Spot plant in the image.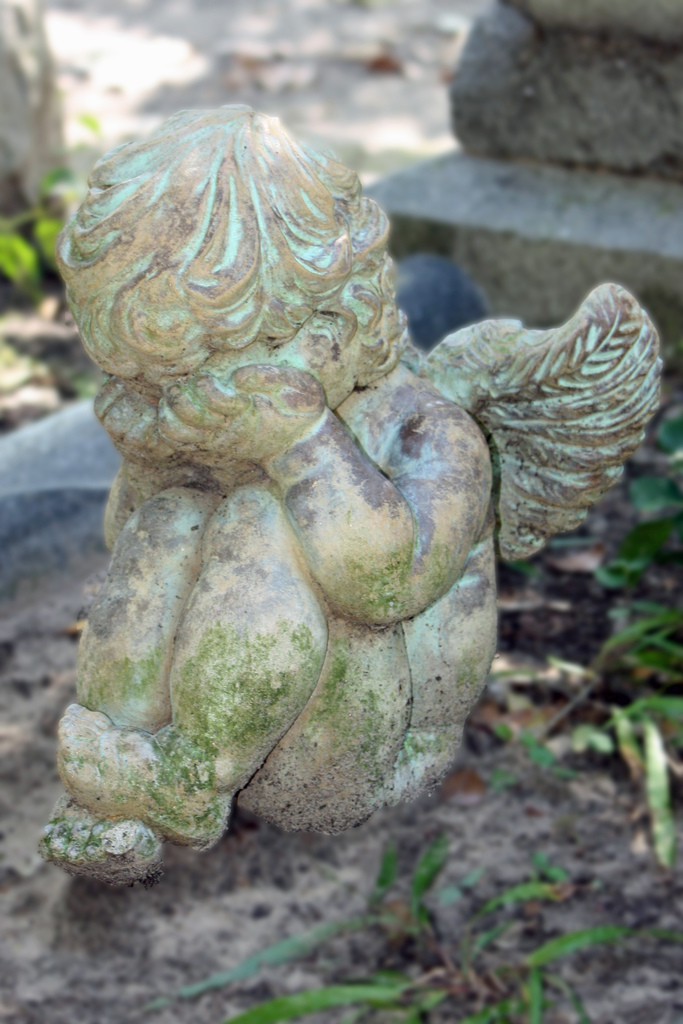
plant found at 144,844,640,1023.
